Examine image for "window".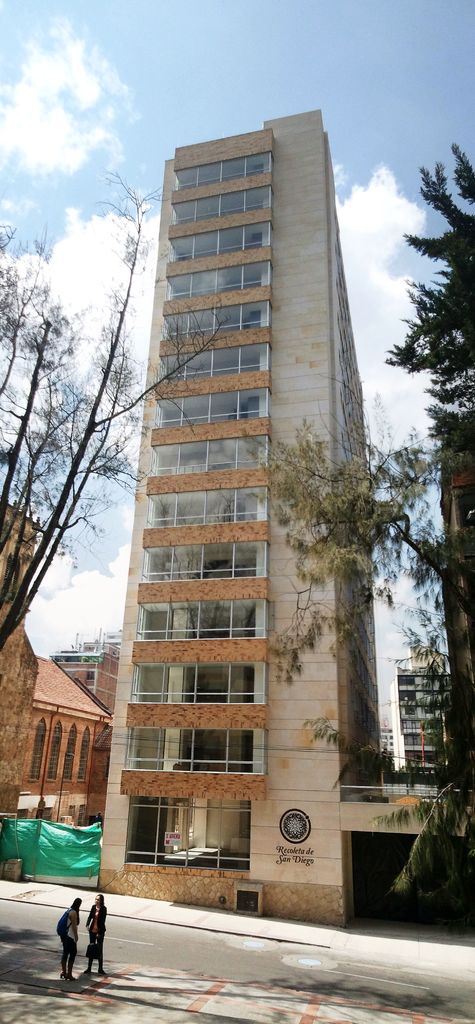
Examination result: [158,344,270,383].
